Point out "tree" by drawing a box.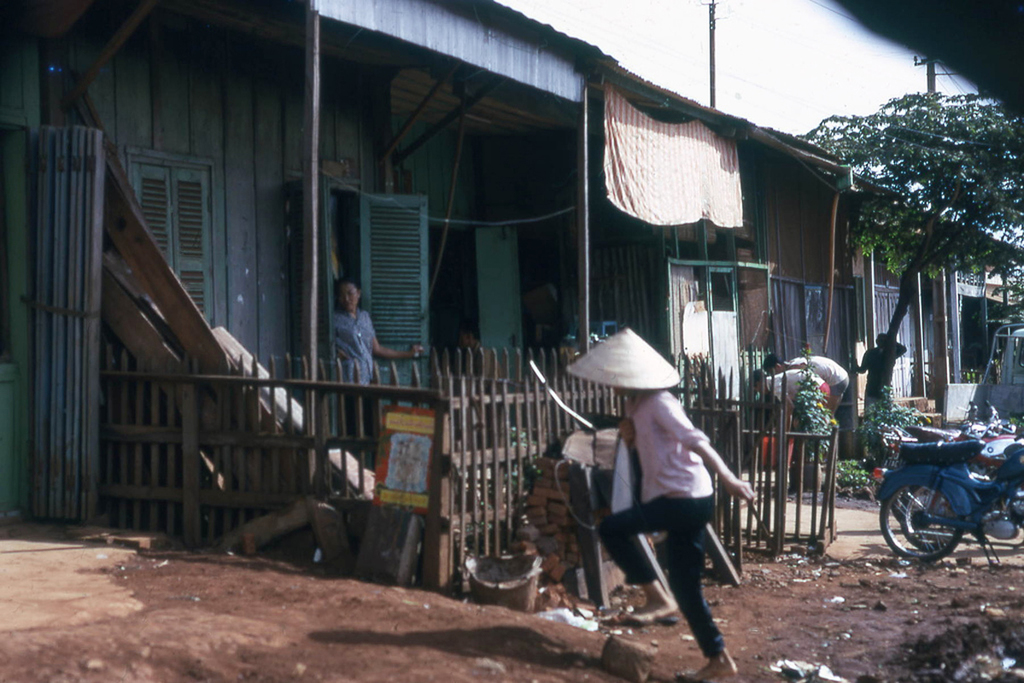
(x1=816, y1=42, x2=1009, y2=426).
